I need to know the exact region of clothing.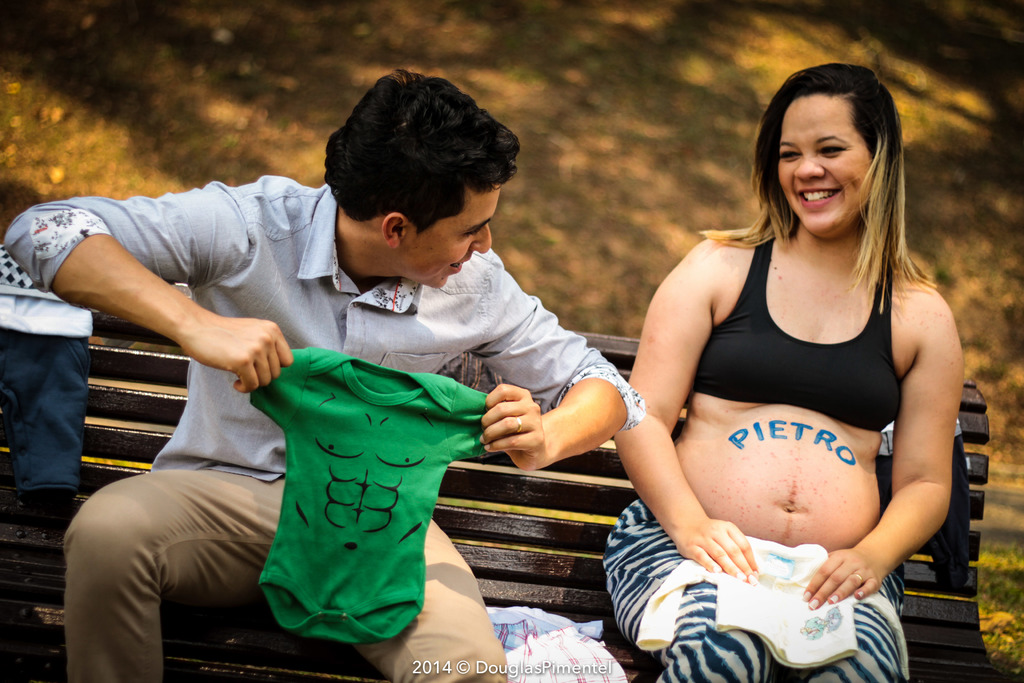
Region: l=695, t=240, r=901, b=430.
